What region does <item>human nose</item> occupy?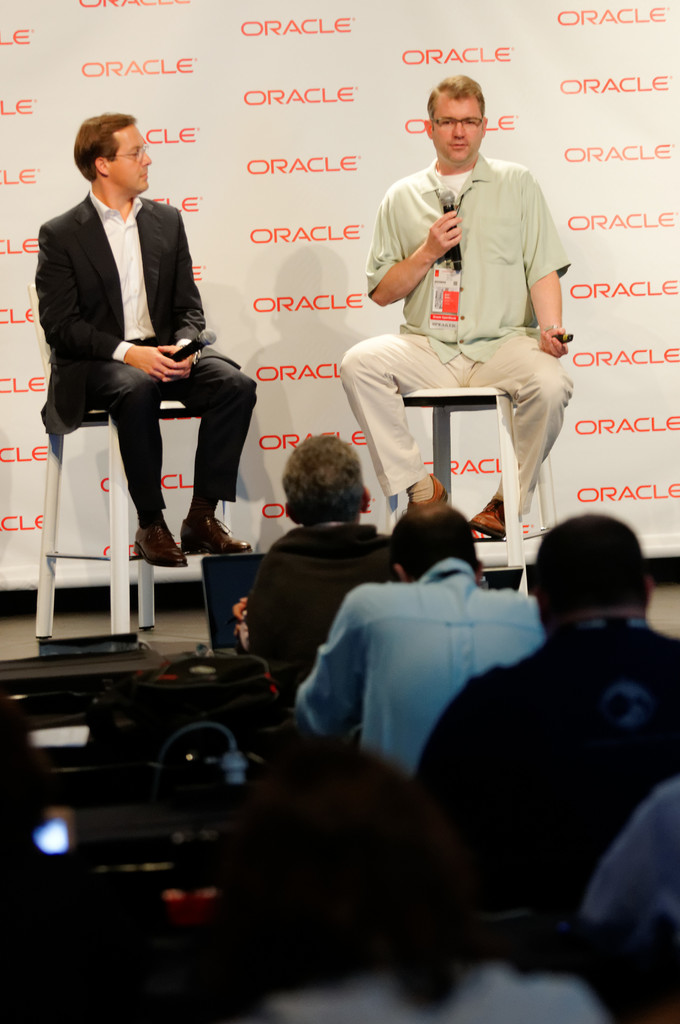
(140, 150, 152, 169).
